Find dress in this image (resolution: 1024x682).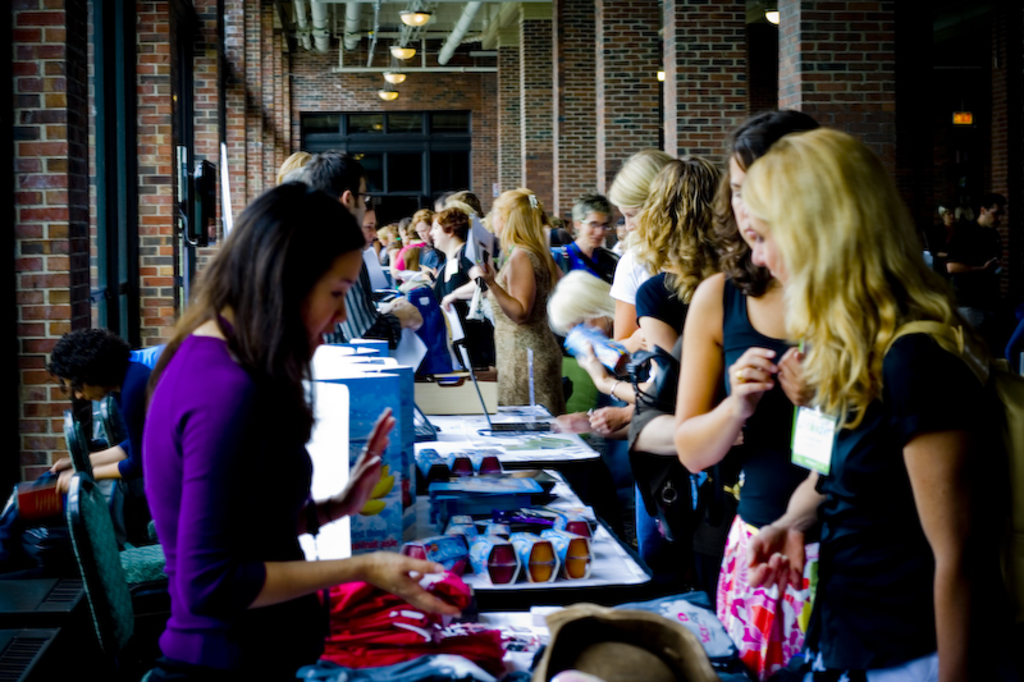
crop(708, 275, 824, 678).
